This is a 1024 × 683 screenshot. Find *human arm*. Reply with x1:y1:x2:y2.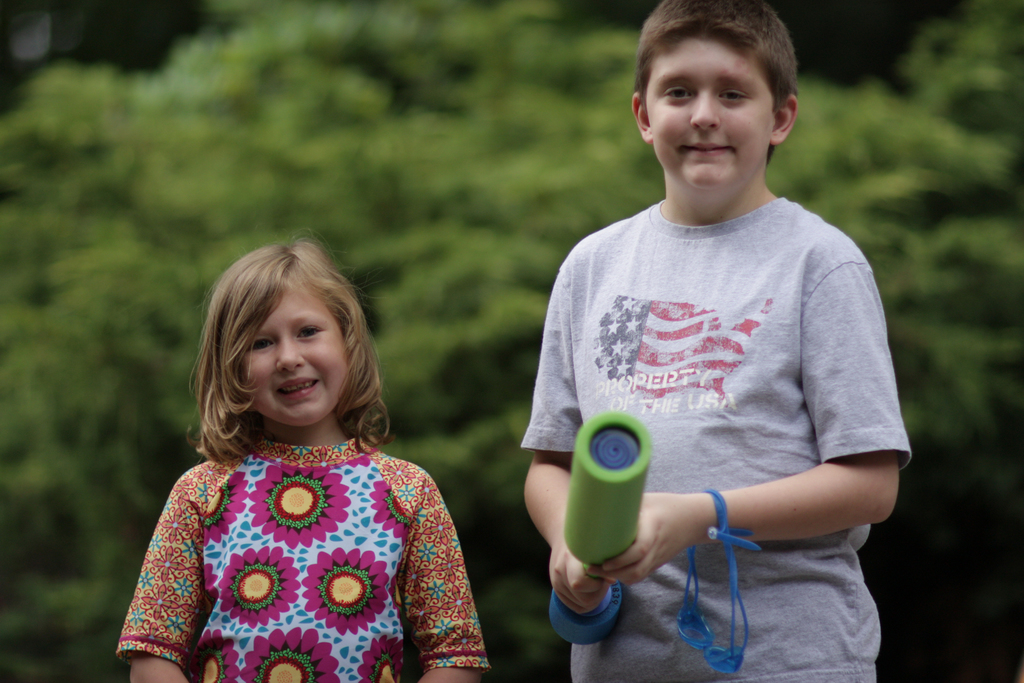
120:472:214:682.
